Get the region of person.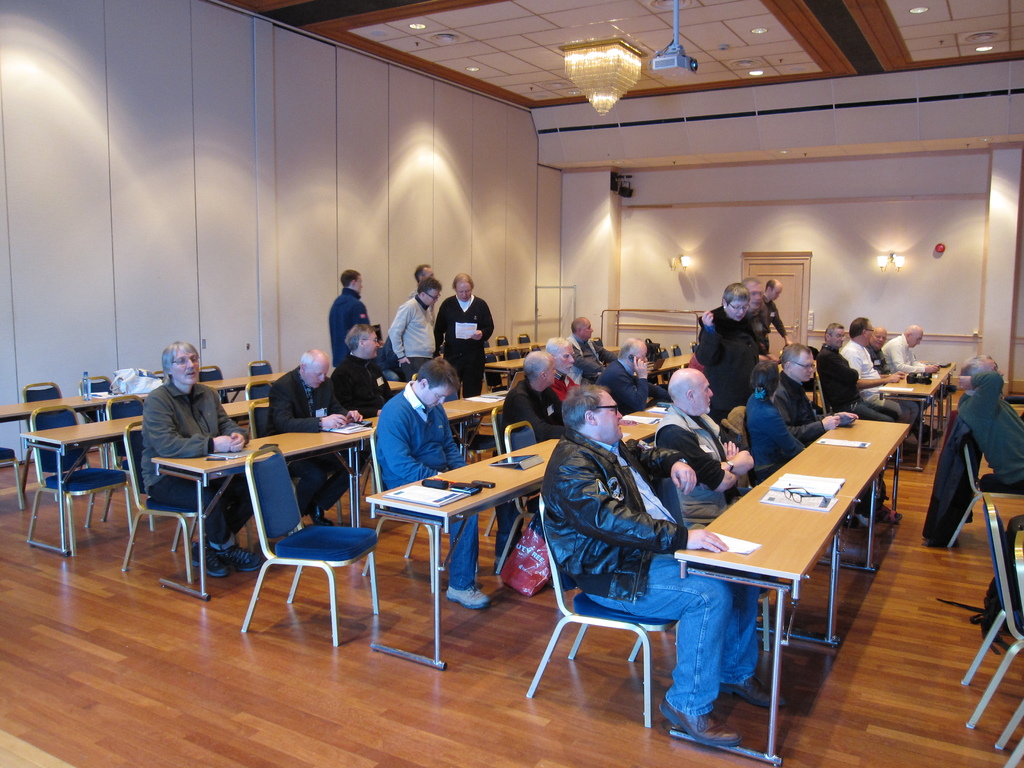
133,340,260,572.
